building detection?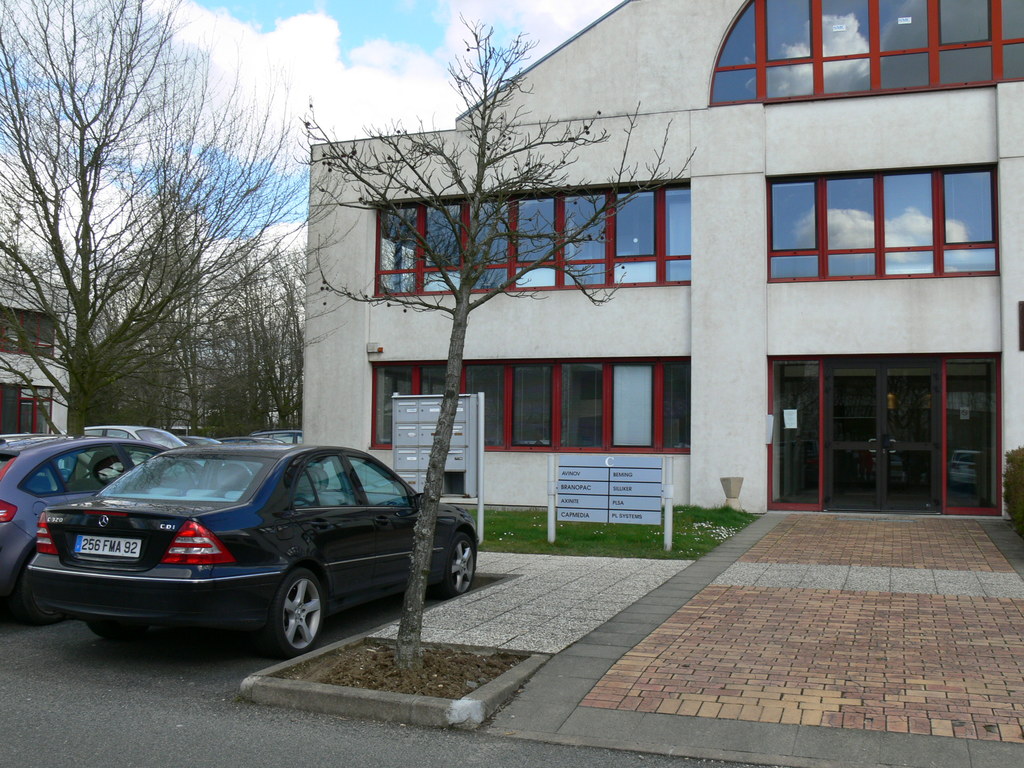
x1=300 y1=1 x2=1023 y2=518
